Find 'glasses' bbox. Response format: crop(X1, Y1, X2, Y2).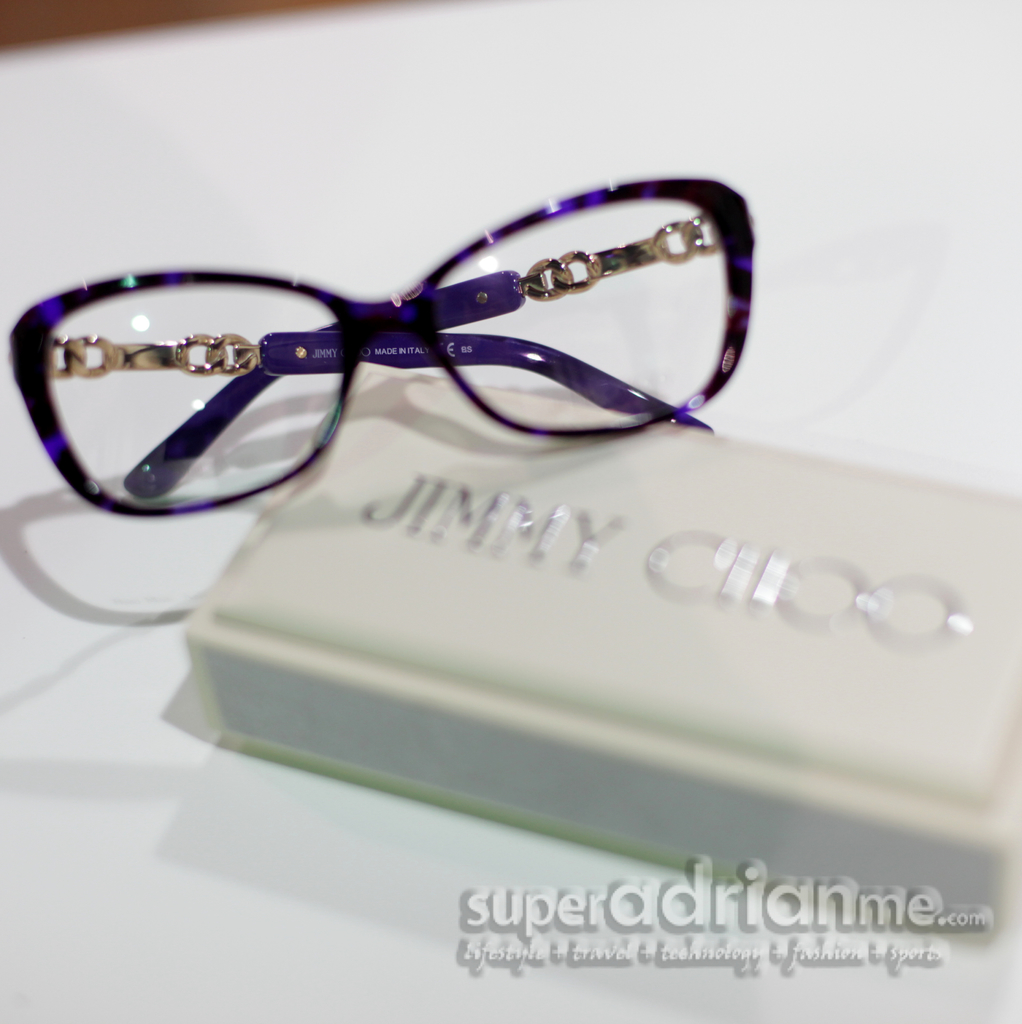
crop(68, 225, 771, 469).
